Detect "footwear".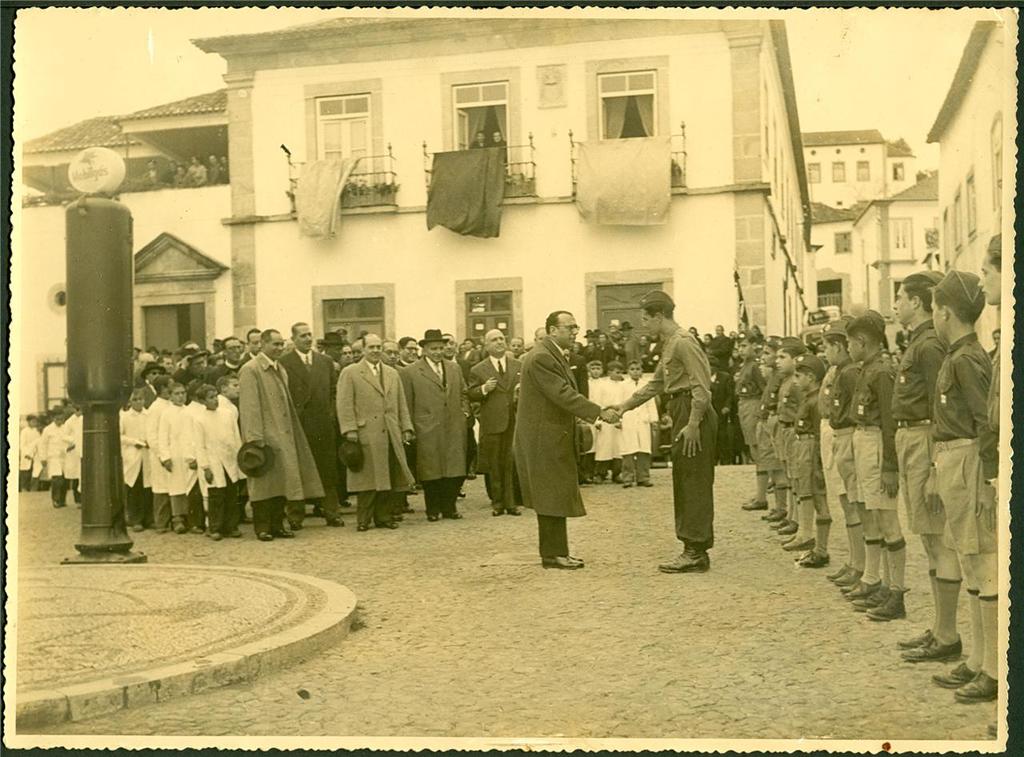
Detected at x1=850, y1=579, x2=889, y2=619.
